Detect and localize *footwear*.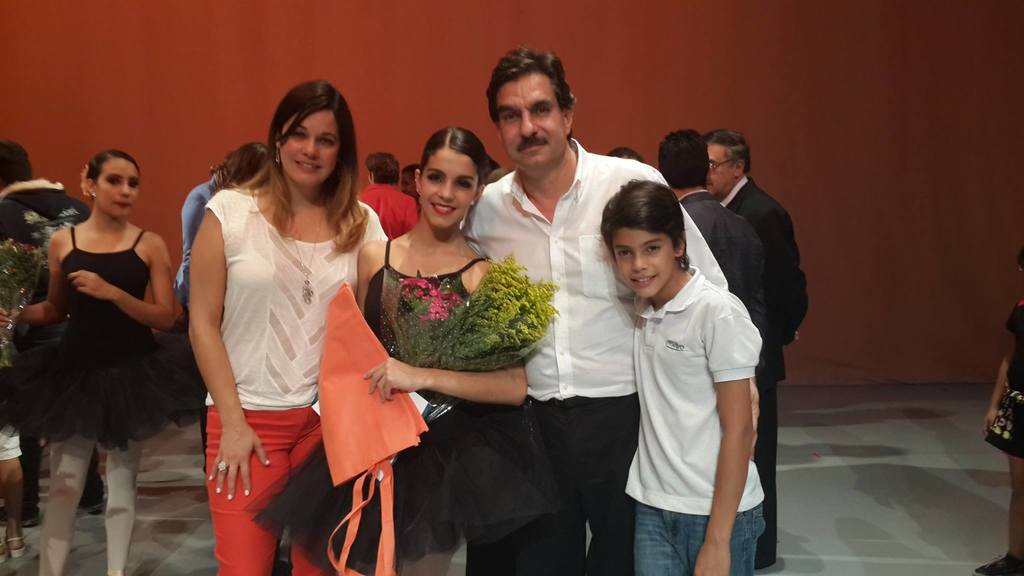
Localized at [25,514,41,529].
